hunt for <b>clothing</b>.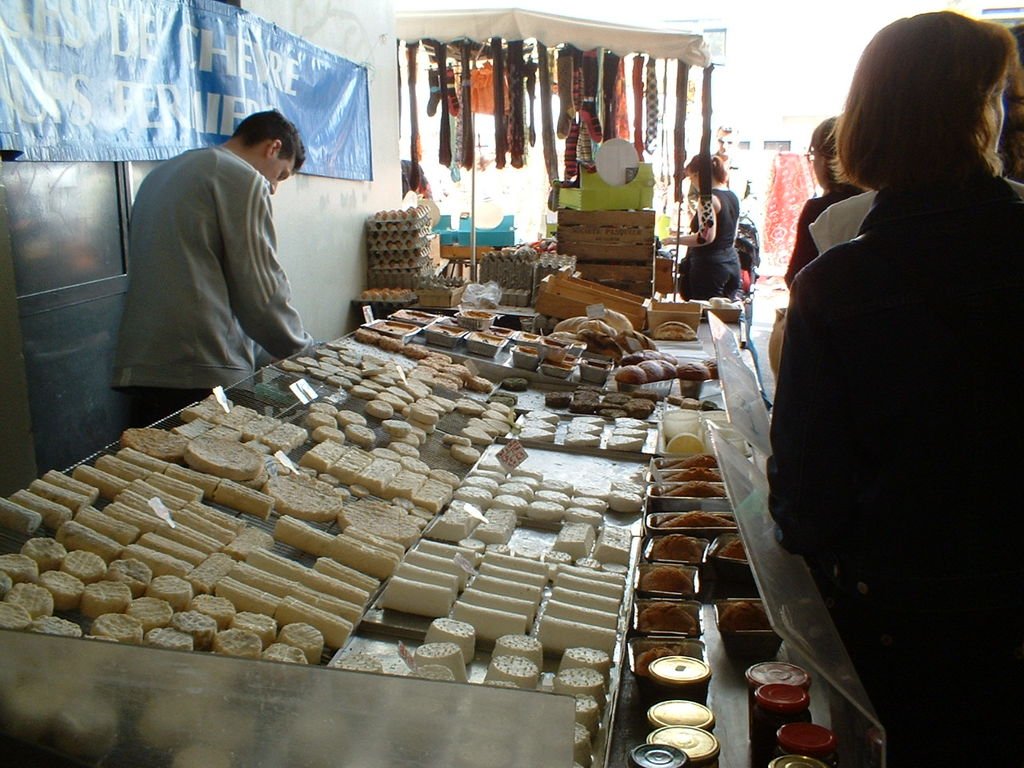
Hunted down at box=[754, 98, 1015, 698].
